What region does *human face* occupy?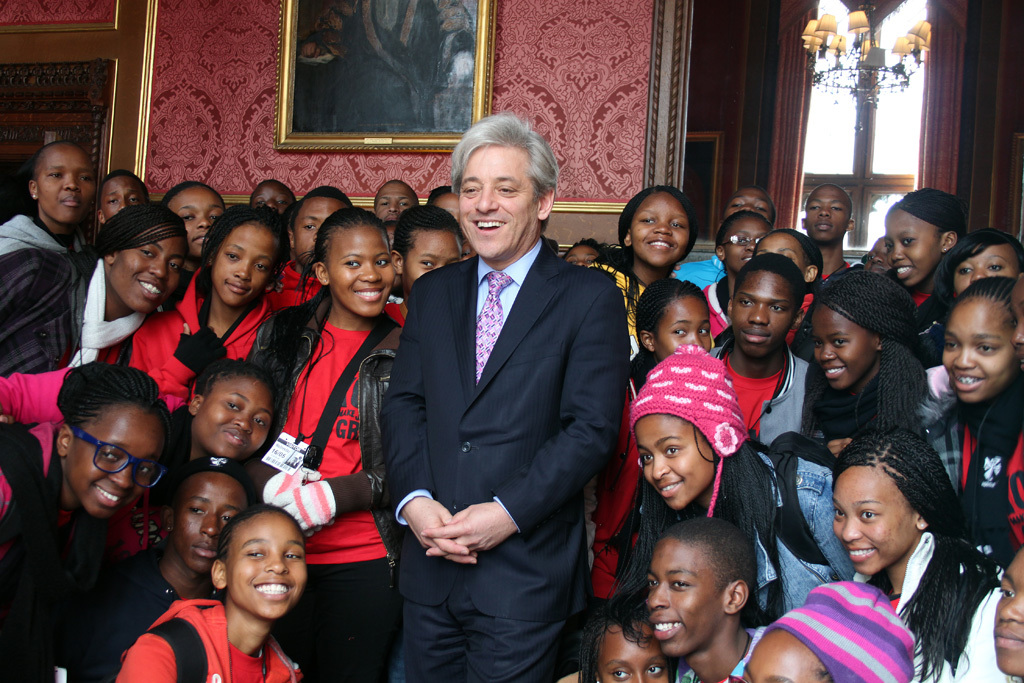
{"left": 108, "top": 226, "right": 185, "bottom": 312}.
